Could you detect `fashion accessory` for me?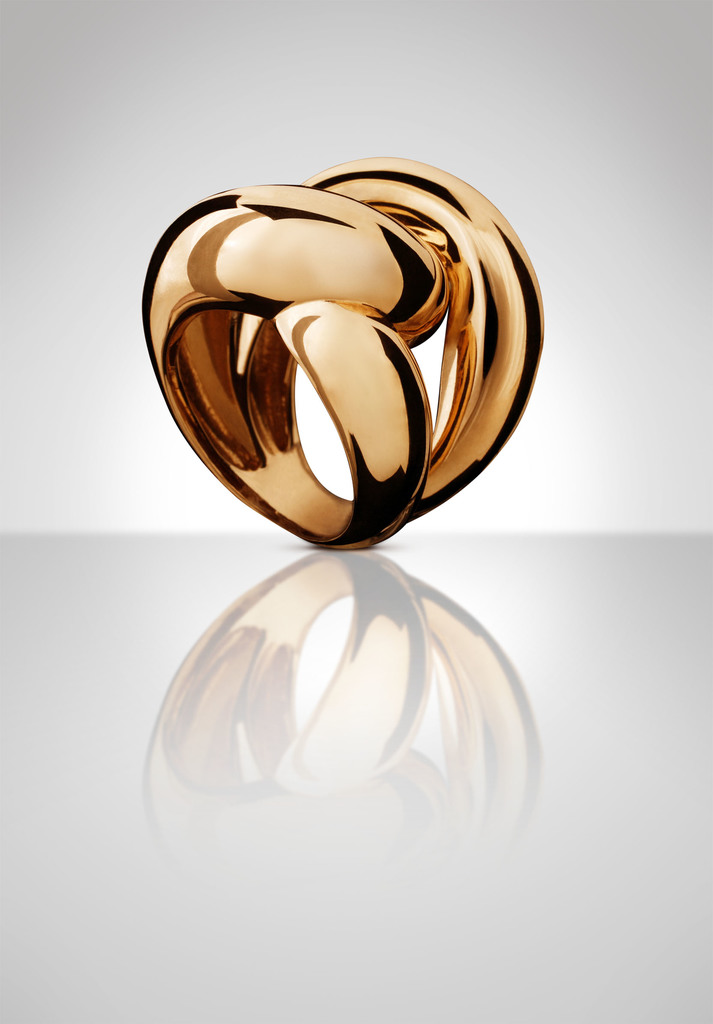
Detection result: region(131, 159, 546, 557).
